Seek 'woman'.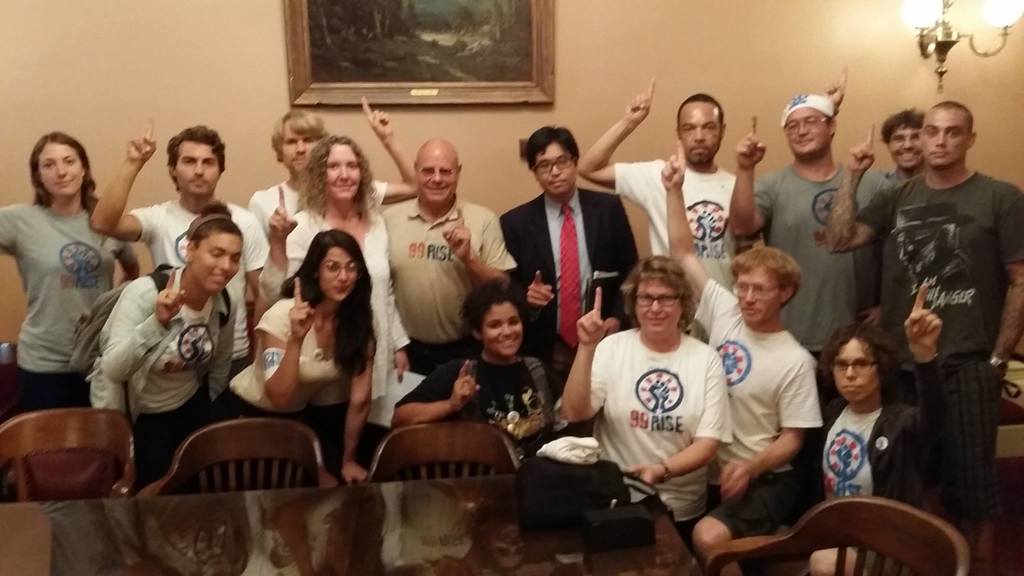
pyautogui.locateOnScreen(257, 131, 412, 381).
